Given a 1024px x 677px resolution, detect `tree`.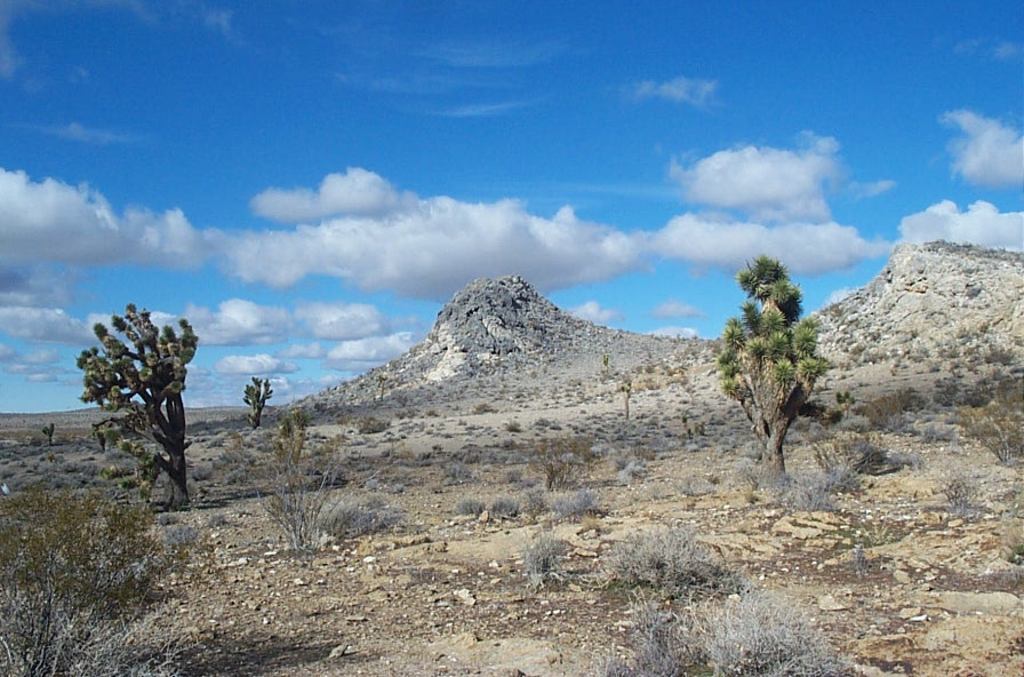
box=[74, 301, 199, 507].
